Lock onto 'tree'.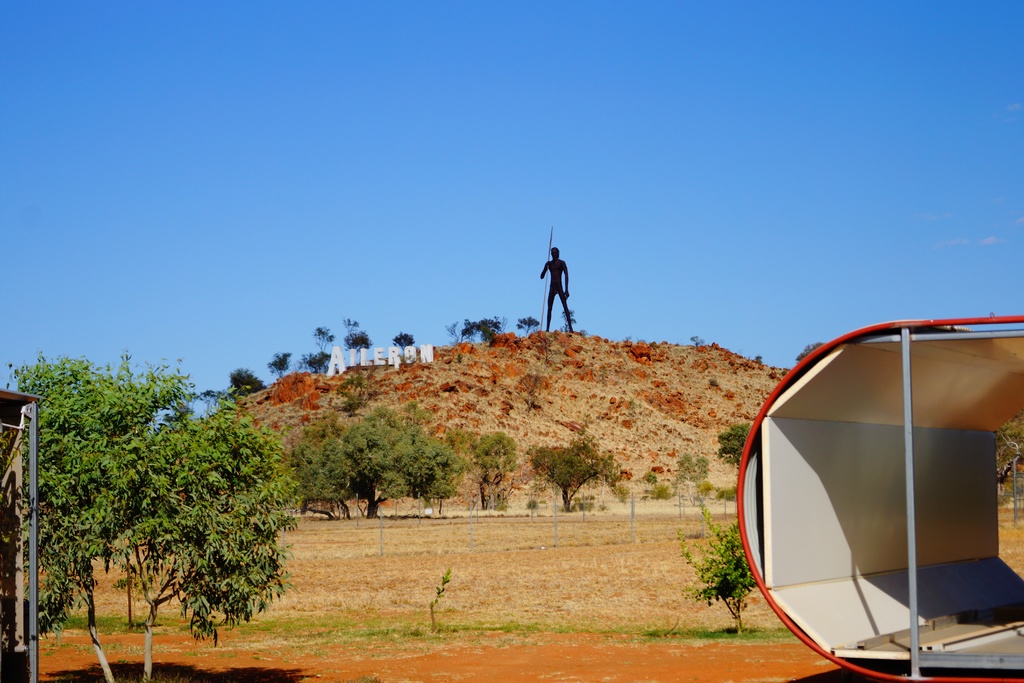
Locked: locate(720, 424, 756, 459).
